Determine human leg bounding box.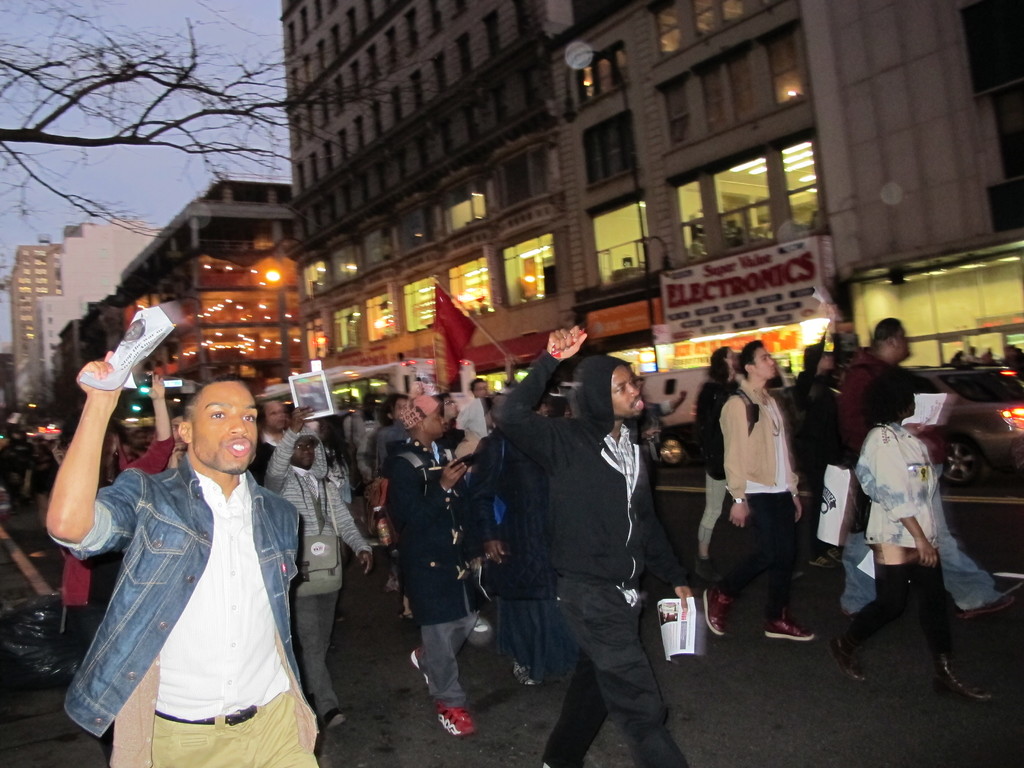
Determined: {"x1": 545, "y1": 585, "x2": 644, "y2": 767}.
